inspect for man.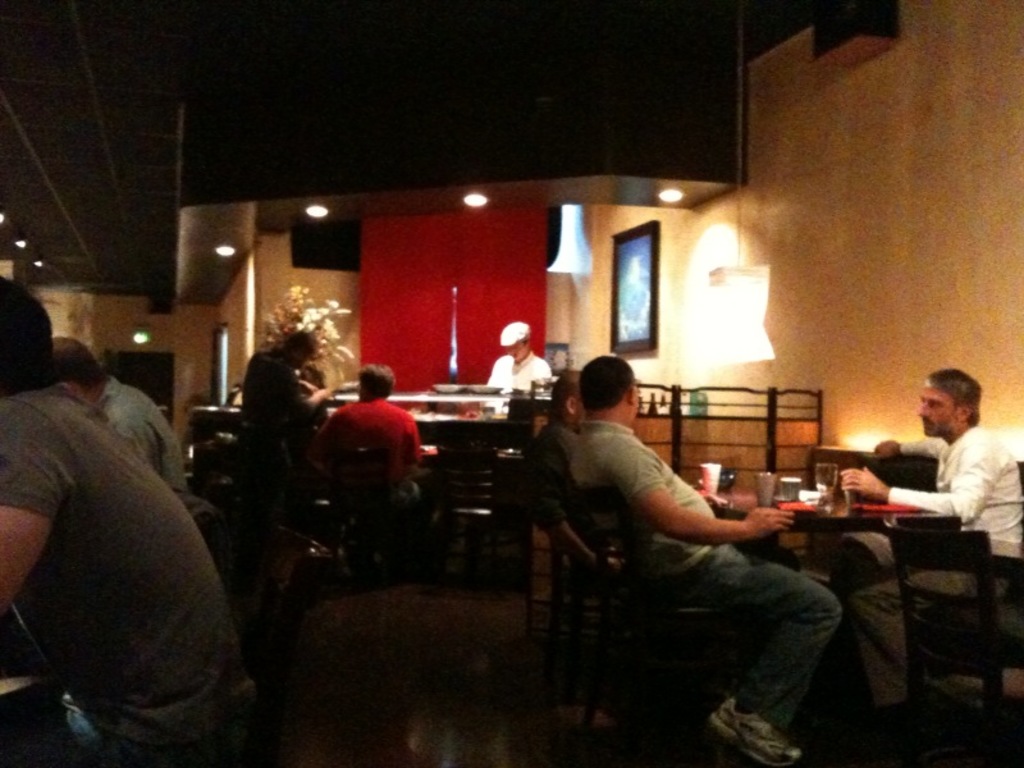
Inspection: detection(480, 320, 547, 403).
